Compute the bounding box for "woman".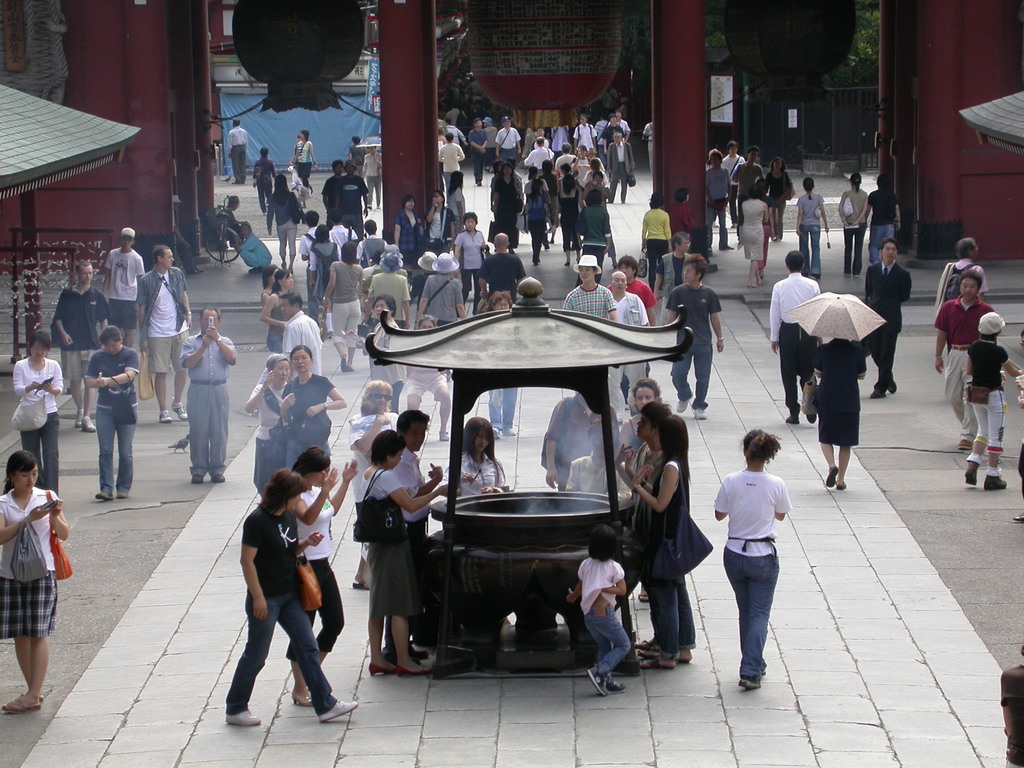
{"left": 13, "top": 331, "right": 60, "bottom": 492}.
